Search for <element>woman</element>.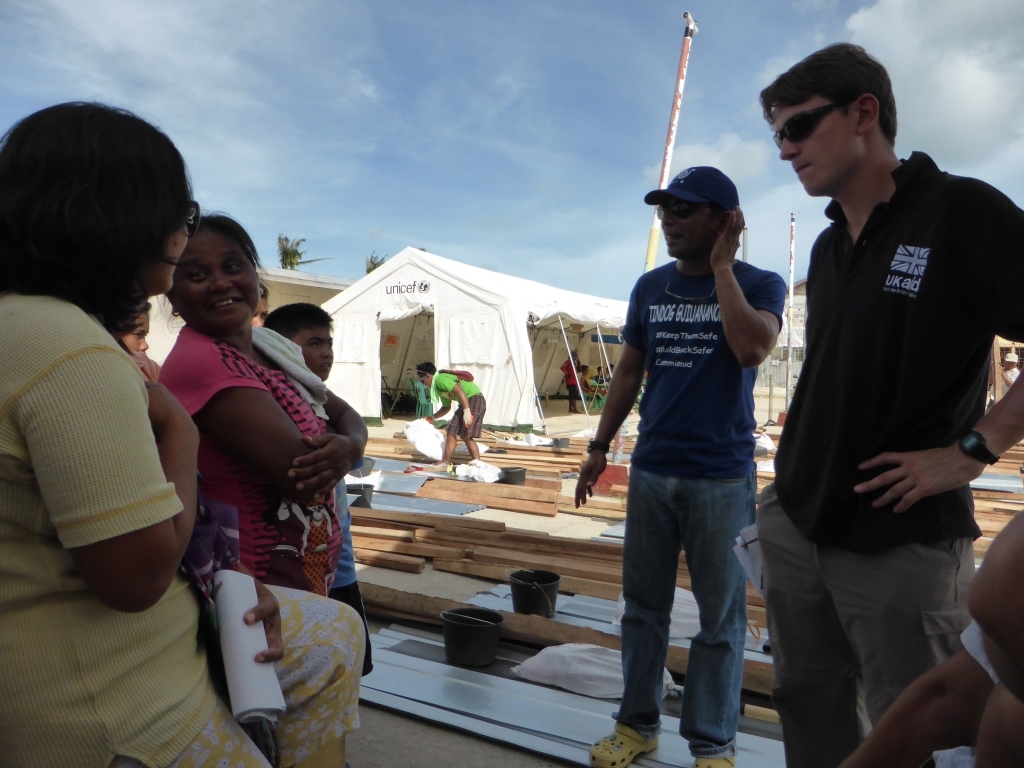
Found at l=0, t=99, r=370, b=767.
